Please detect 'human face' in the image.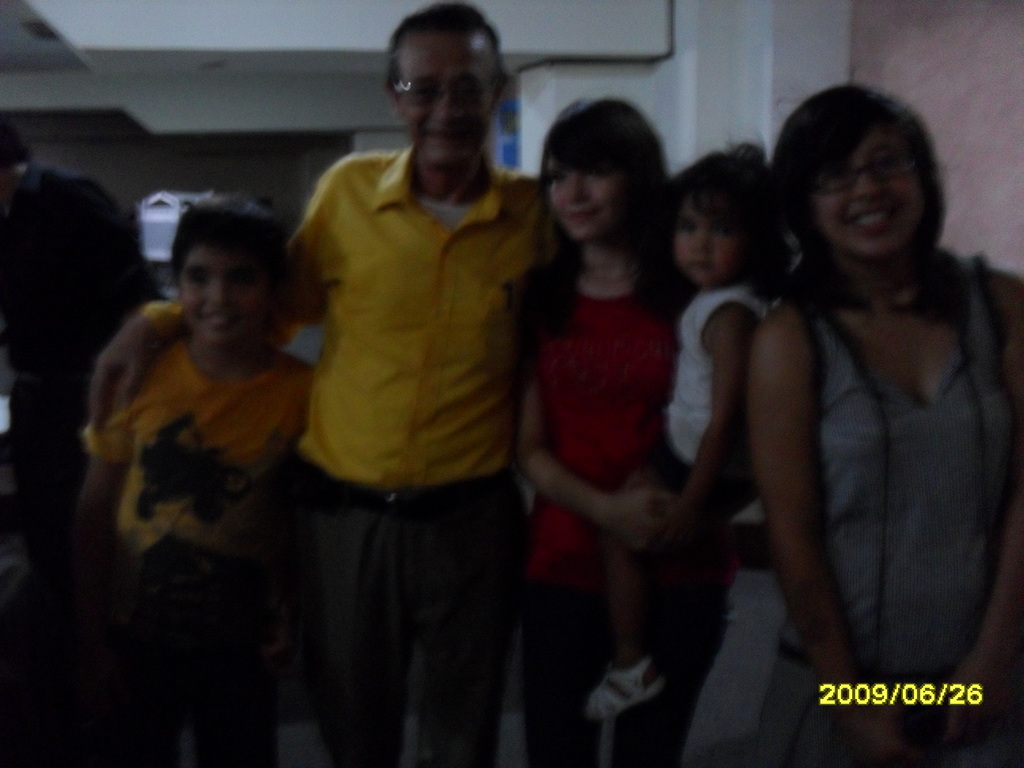
(682,199,751,289).
